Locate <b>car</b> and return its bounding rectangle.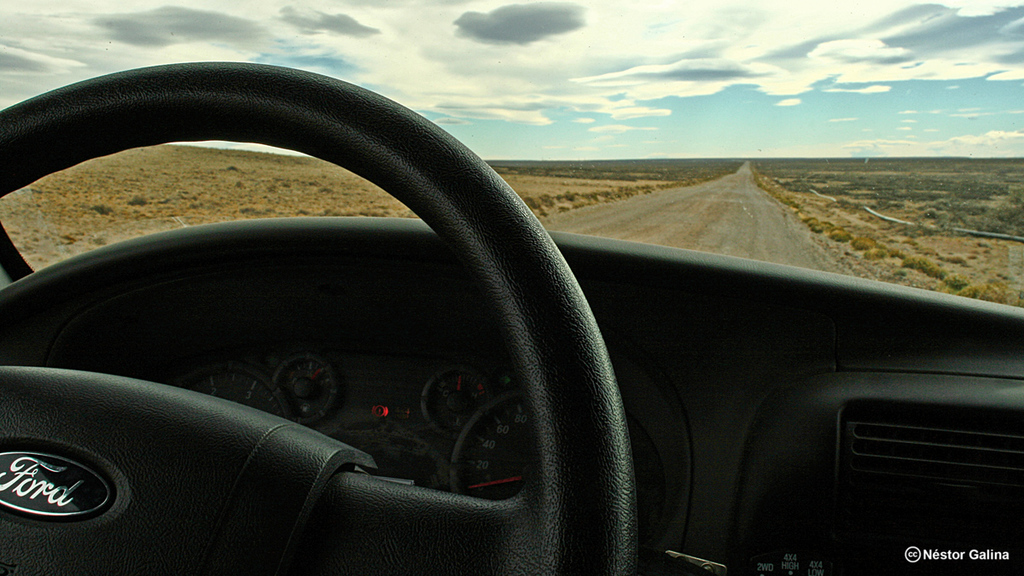
(0, 51, 1021, 538).
